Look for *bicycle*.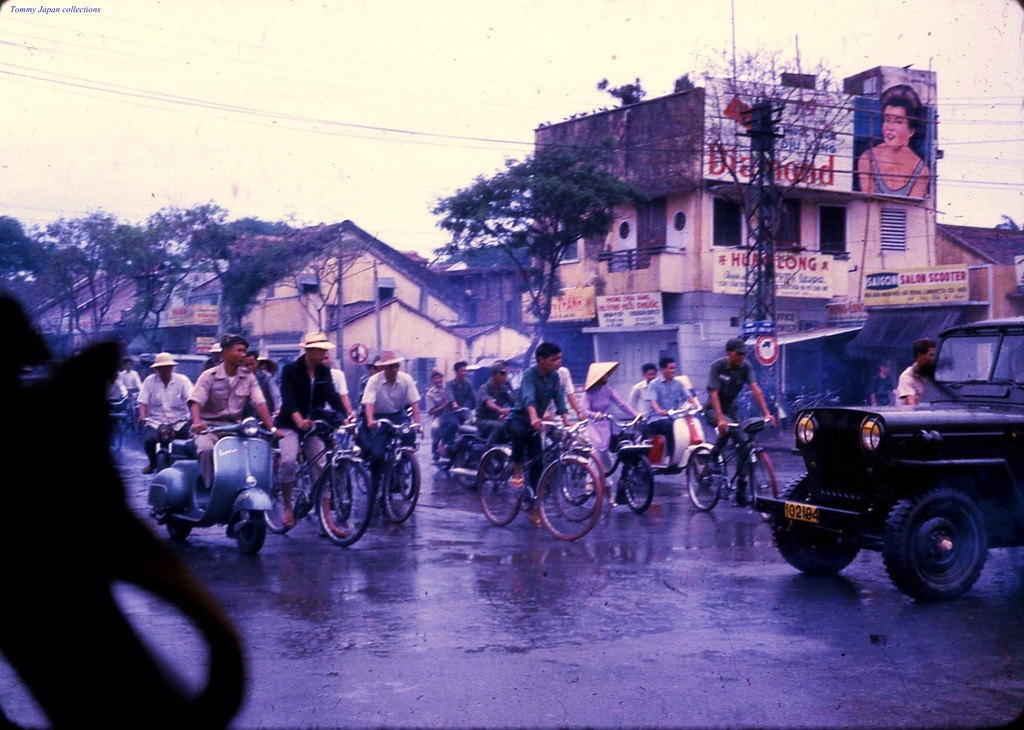
Found: crop(136, 414, 192, 476).
